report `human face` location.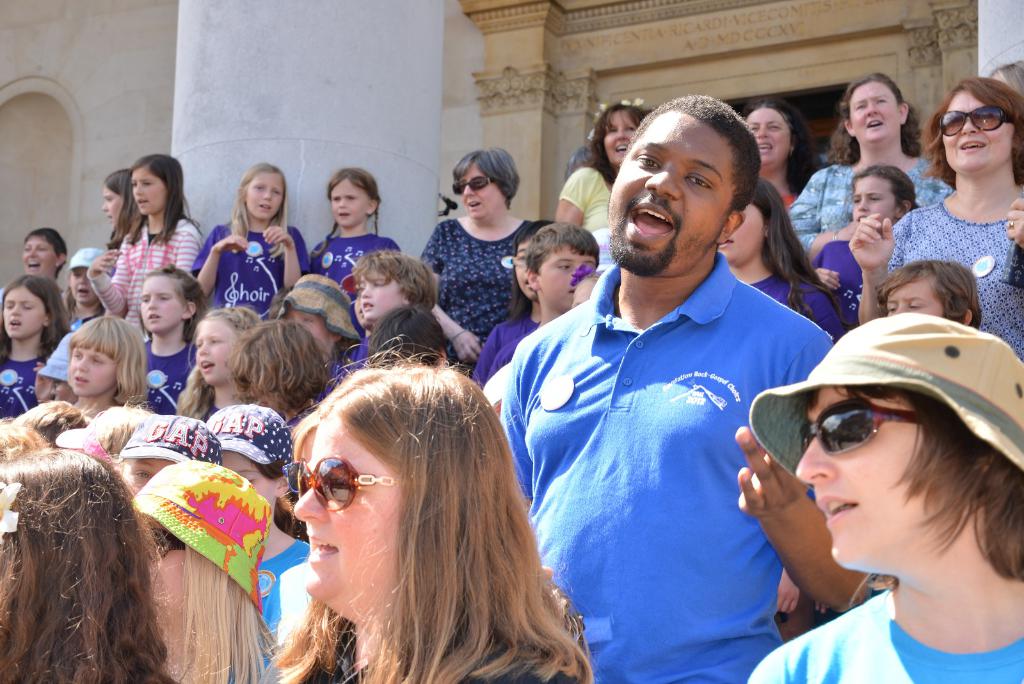
Report: 134,174,168,209.
